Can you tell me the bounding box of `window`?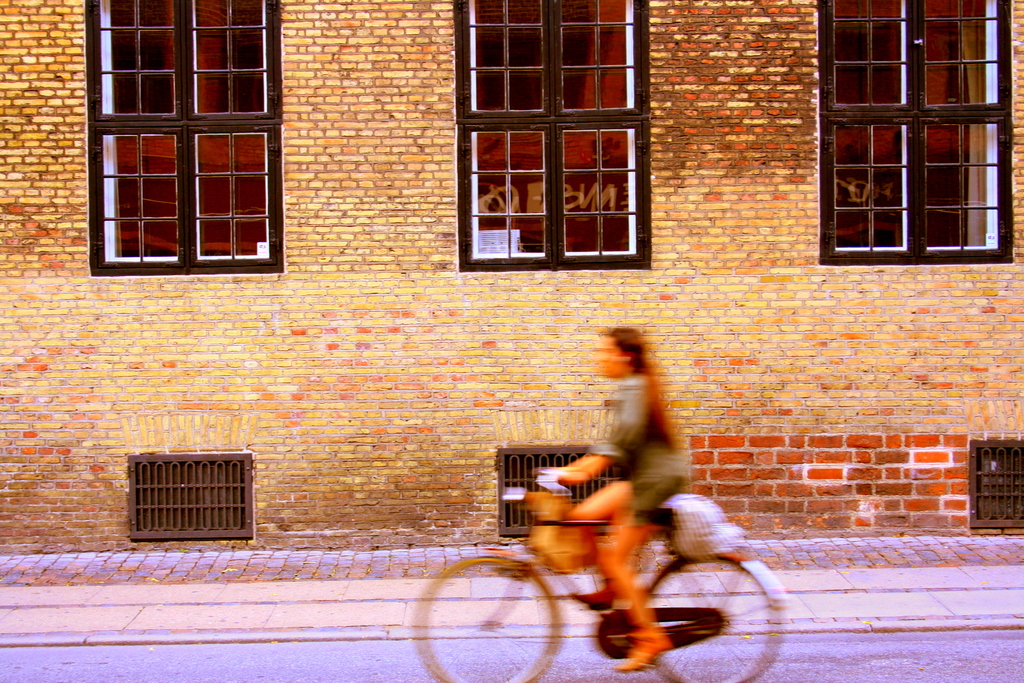
BBox(814, 0, 1021, 269).
